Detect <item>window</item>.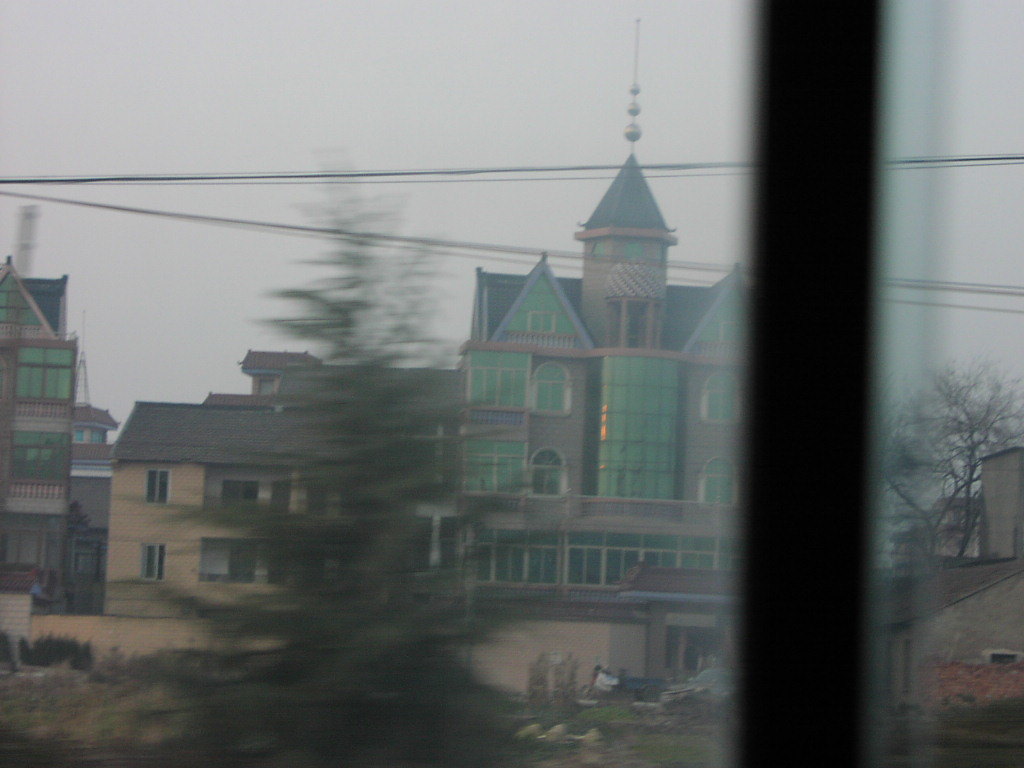
Detected at [x1=138, y1=540, x2=167, y2=579].
